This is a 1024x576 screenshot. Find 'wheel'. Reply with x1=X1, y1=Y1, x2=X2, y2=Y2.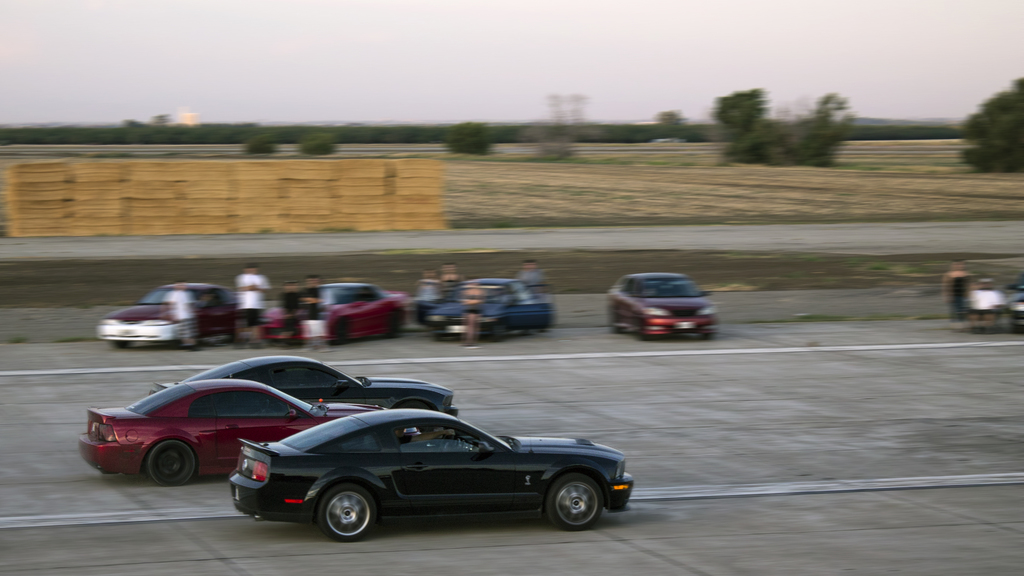
x1=543, y1=471, x2=606, y2=533.
